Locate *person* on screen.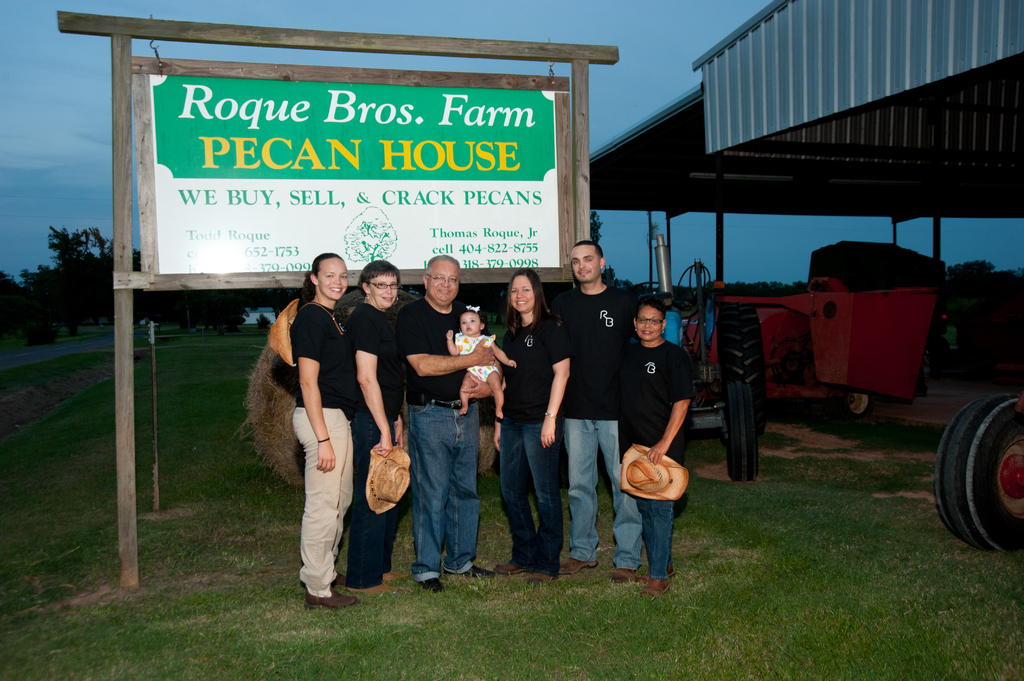
On screen at <bbox>620, 374, 700, 589</bbox>.
